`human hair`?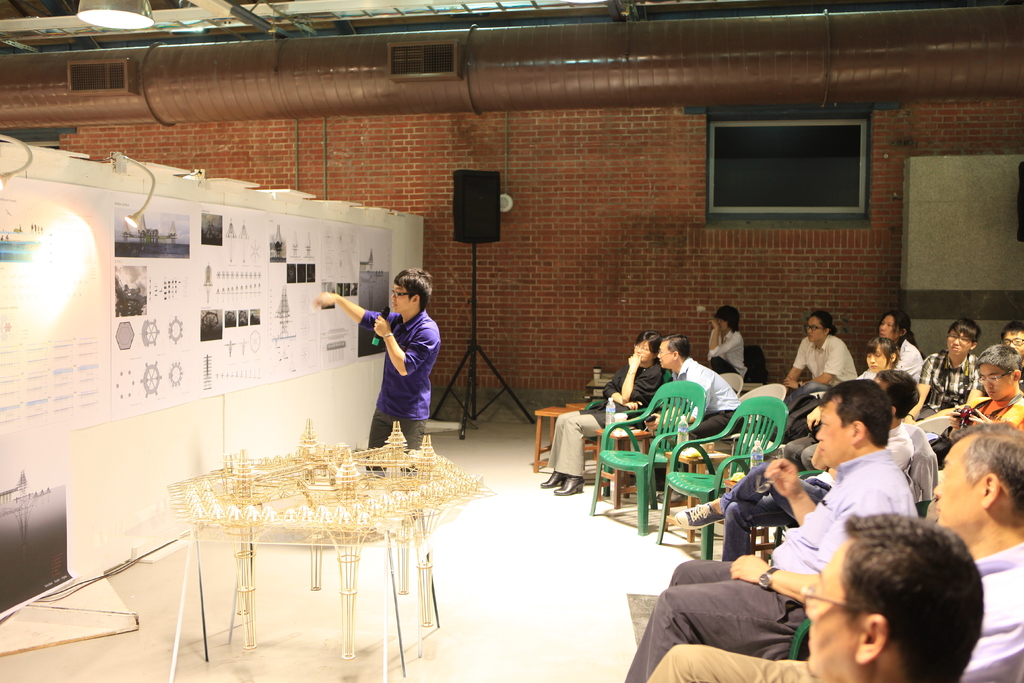
l=818, t=507, r=988, b=674
